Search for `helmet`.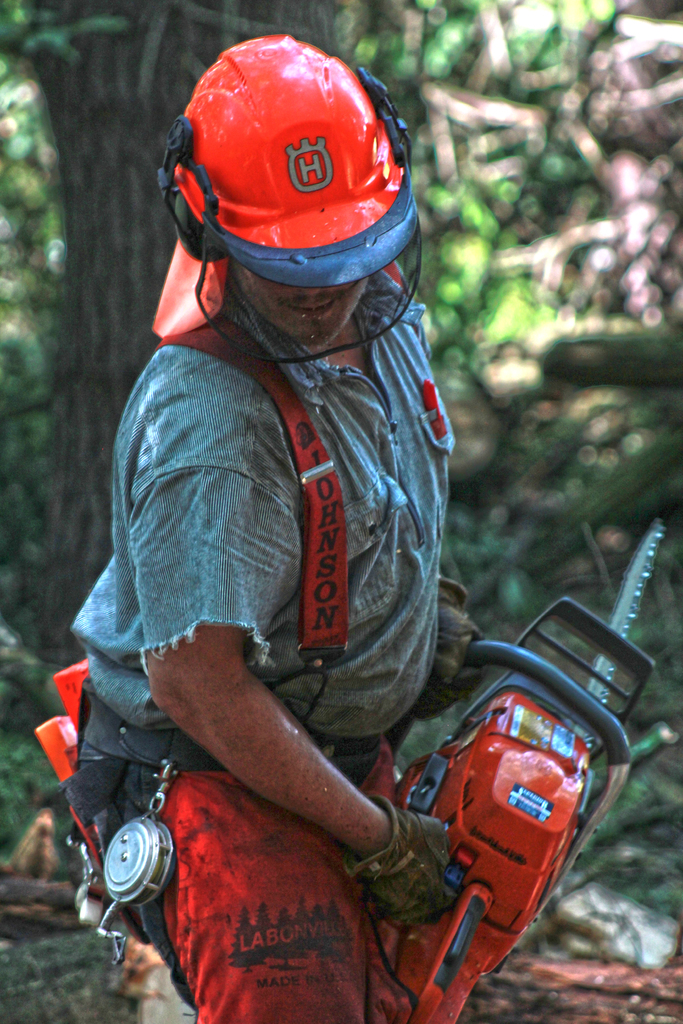
Found at left=160, top=23, right=409, bottom=345.
